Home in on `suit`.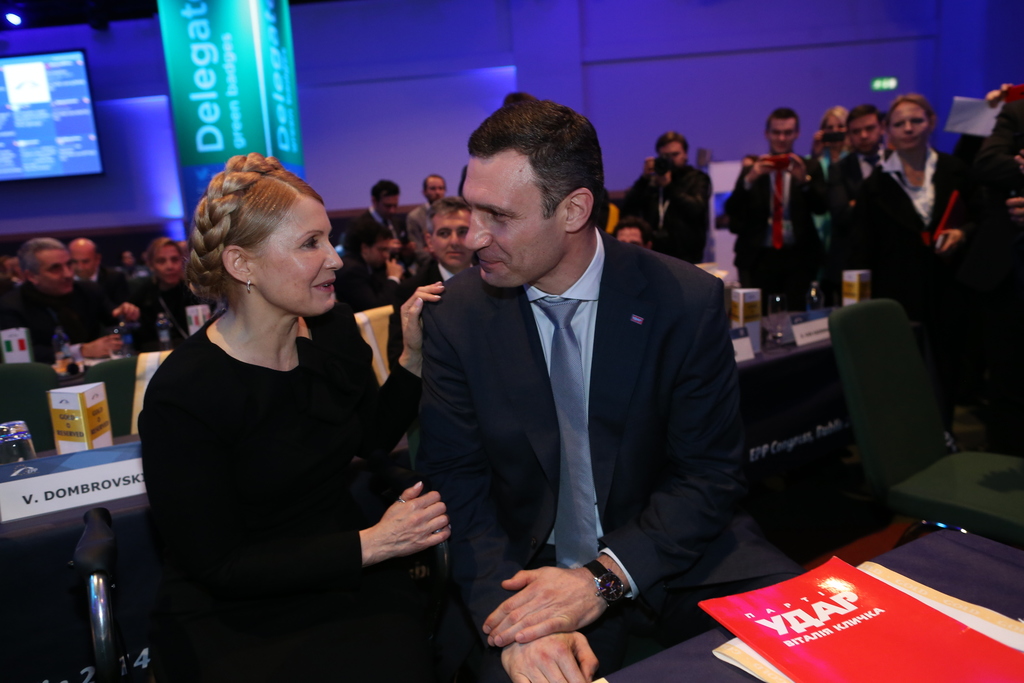
Homed in at x1=387 y1=233 x2=751 y2=682.
